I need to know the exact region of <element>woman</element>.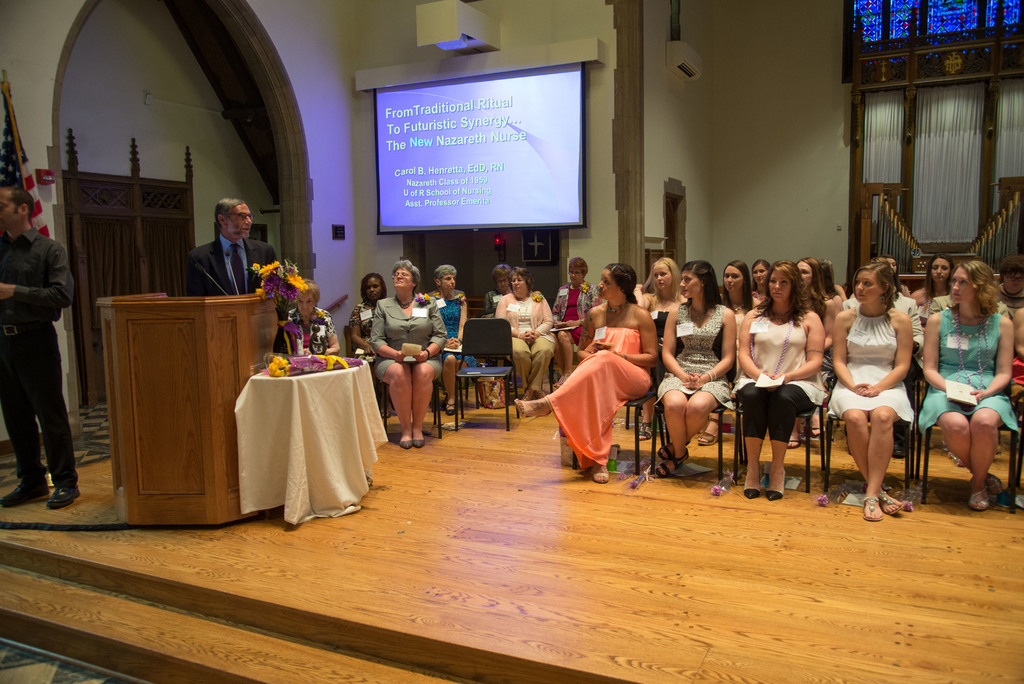
Region: l=920, t=258, r=1018, b=511.
